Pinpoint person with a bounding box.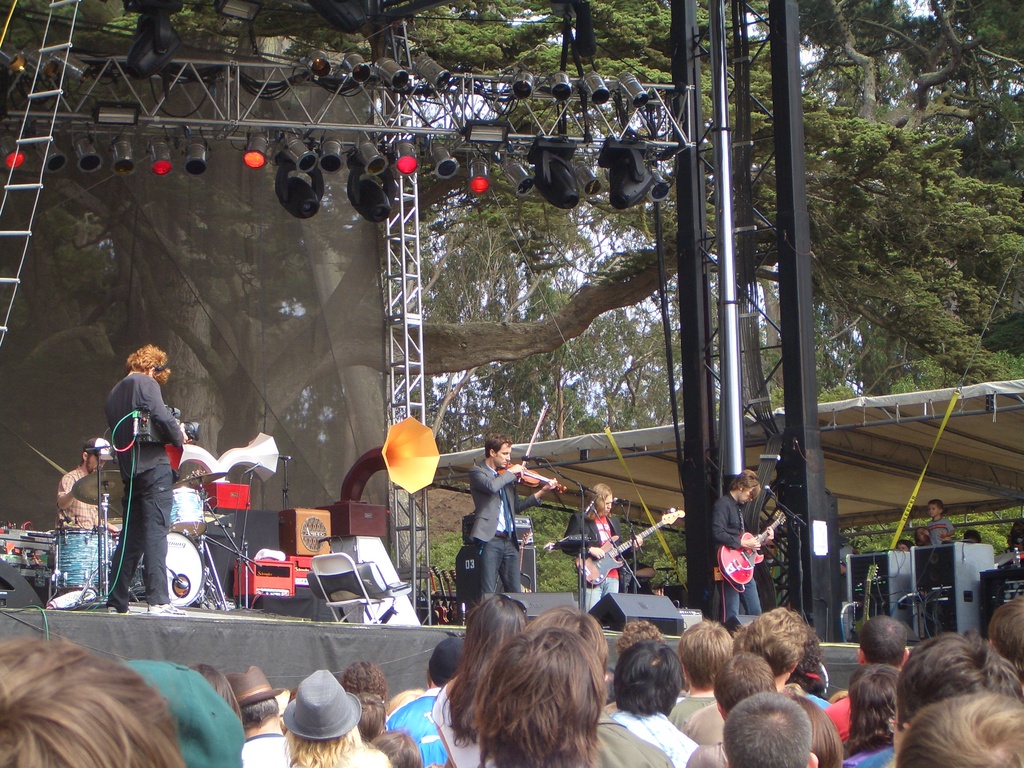
472, 630, 600, 767.
